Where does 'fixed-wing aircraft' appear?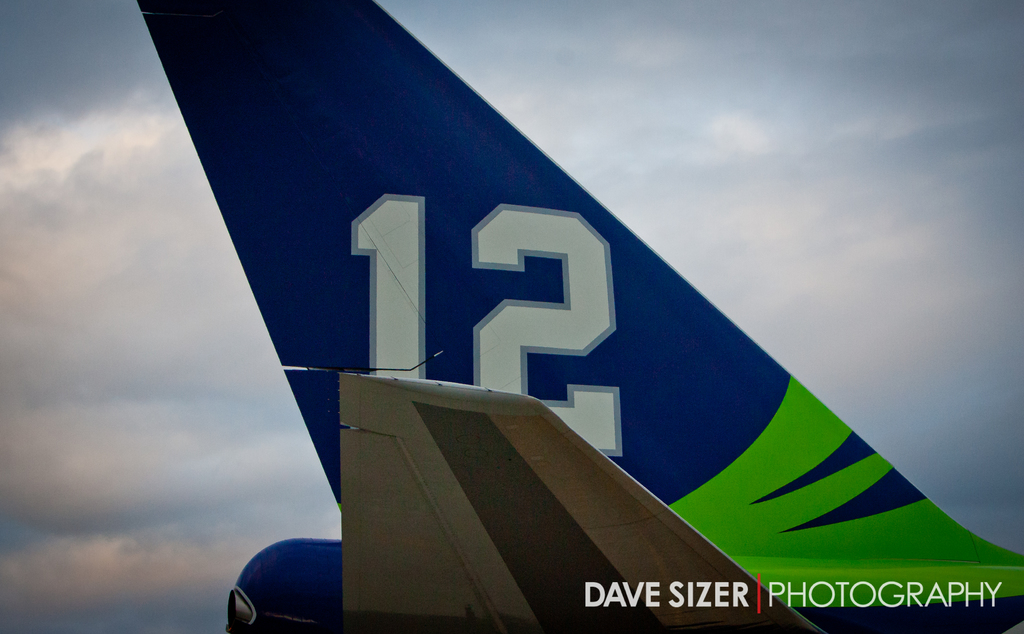
Appears at bbox=(131, 0, 1023, 633).
